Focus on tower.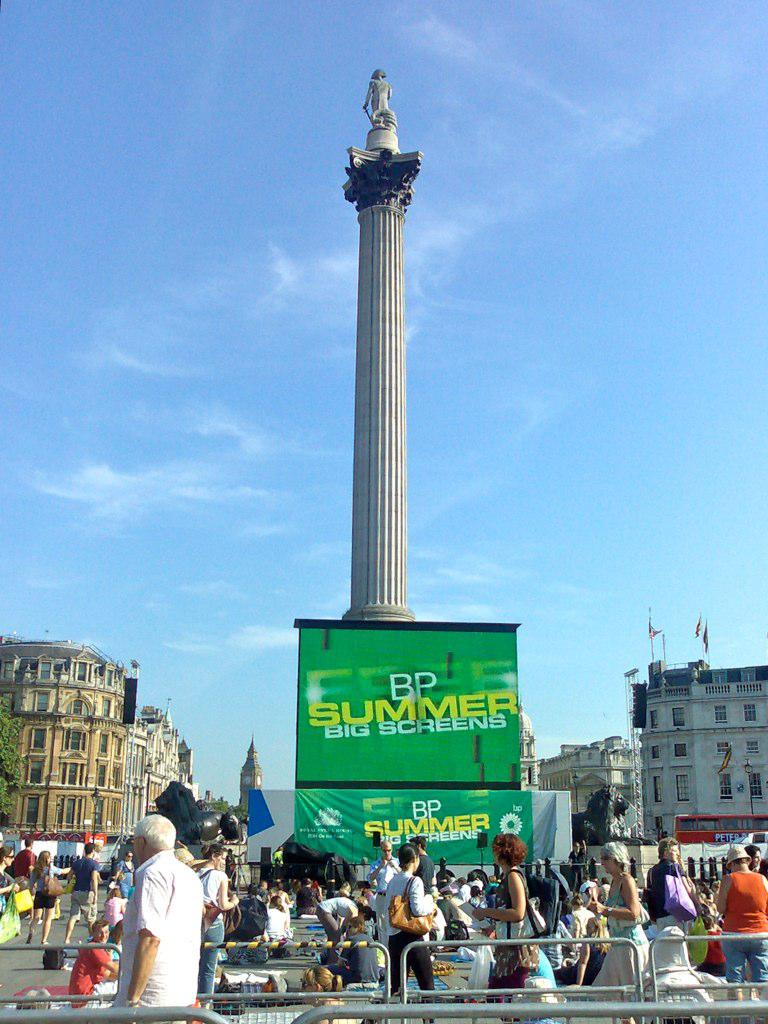
Focused at (343, 70, 421, 627).
